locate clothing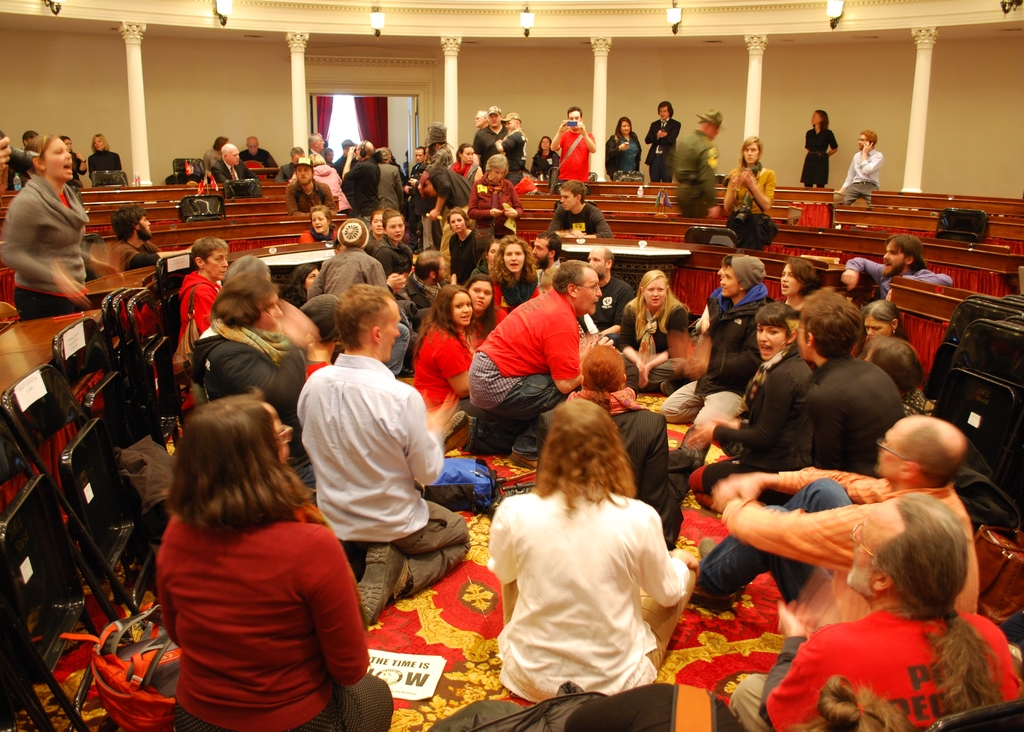
rect(697, 468, 980, 643)
